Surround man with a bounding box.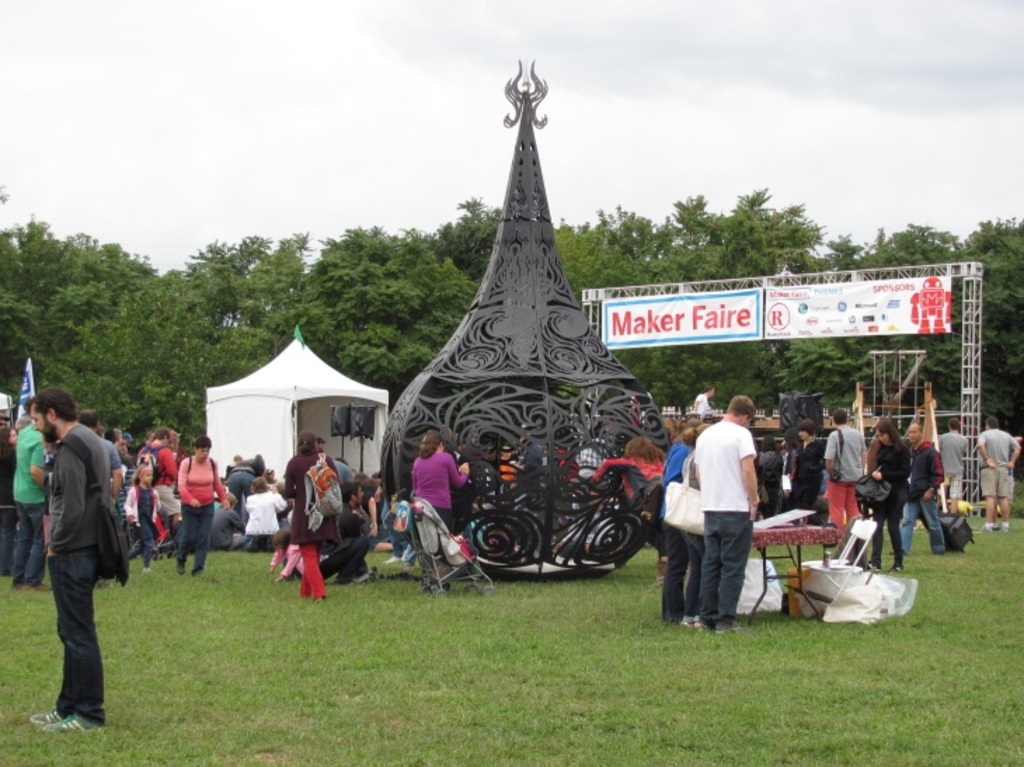
box(828, 404, 861, 536).
